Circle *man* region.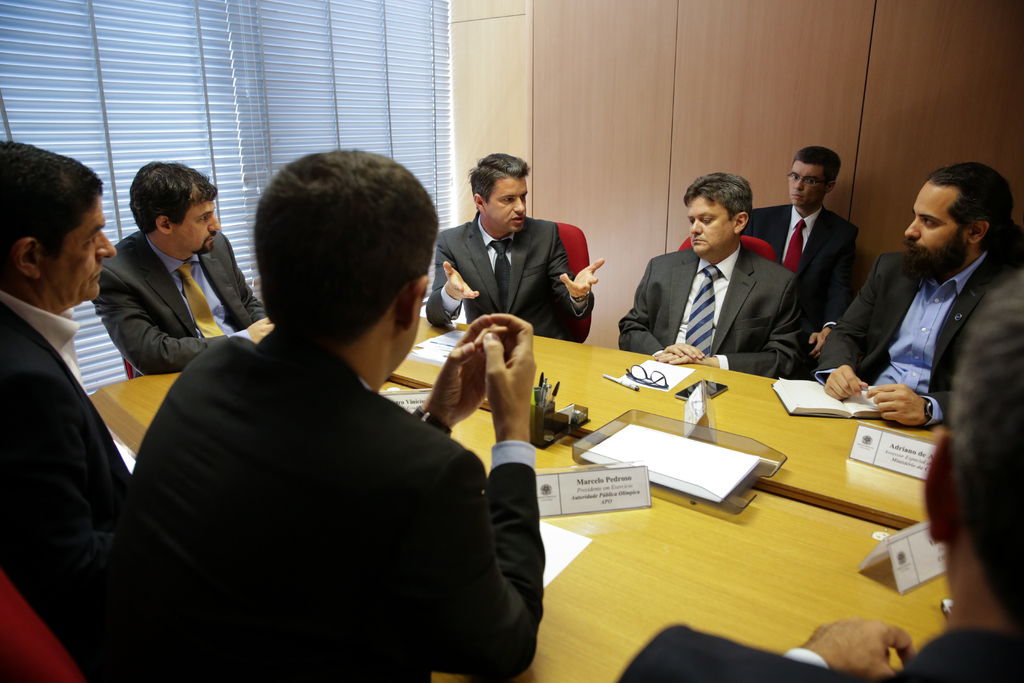
Region: box(422, 147, 601, 349).
